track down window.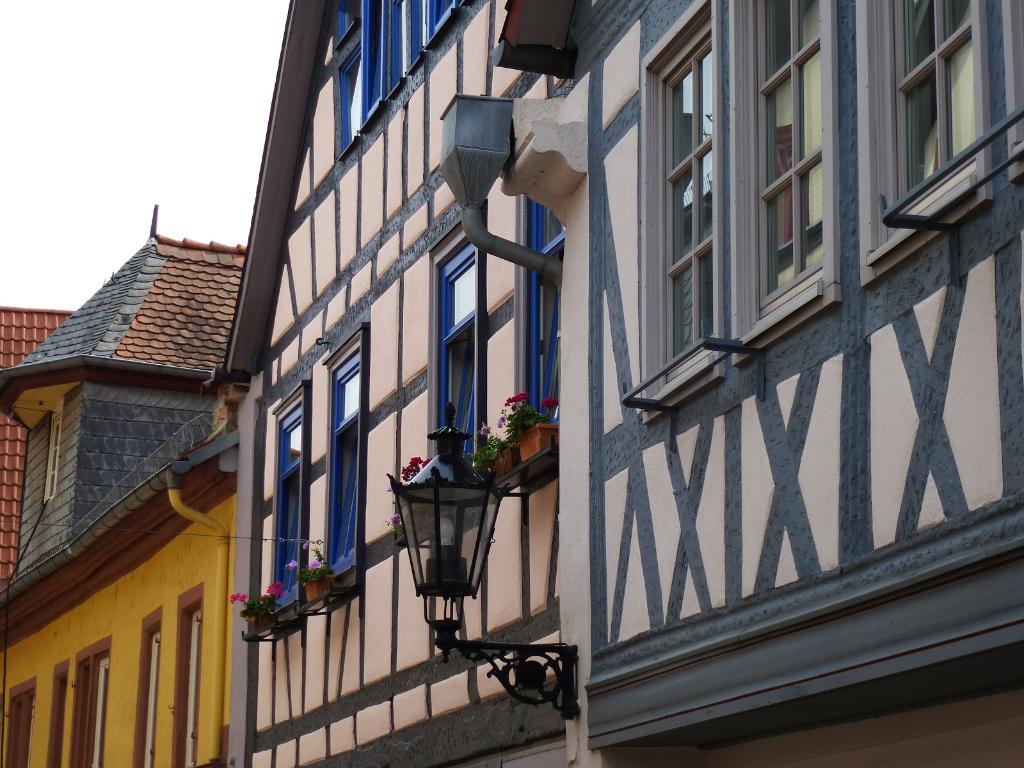
Tracked to 266:381:316:631.
